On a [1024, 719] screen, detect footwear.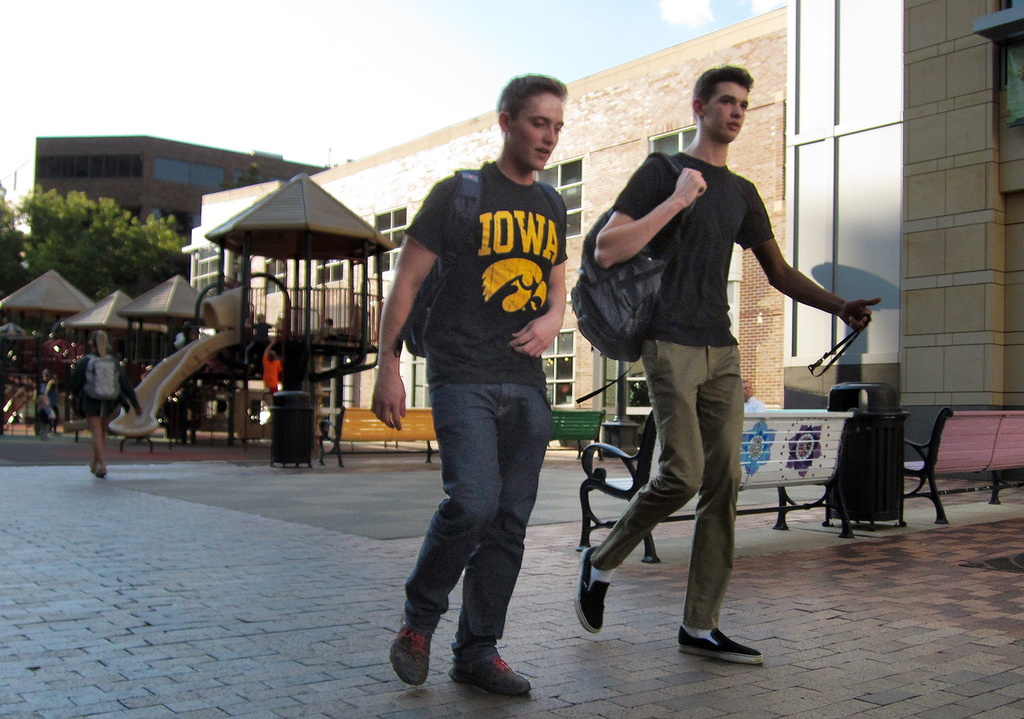
{"x1": 677, "y1": 618, "x2": 757, "y2": 679}.
